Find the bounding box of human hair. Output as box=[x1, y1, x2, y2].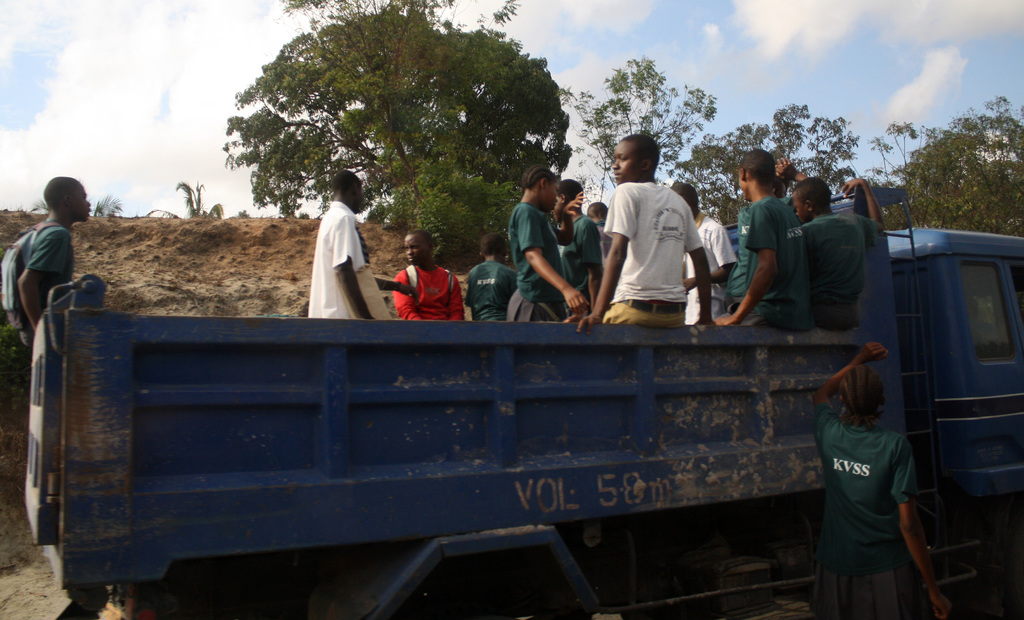
box=[518, 162, 556, 189].
